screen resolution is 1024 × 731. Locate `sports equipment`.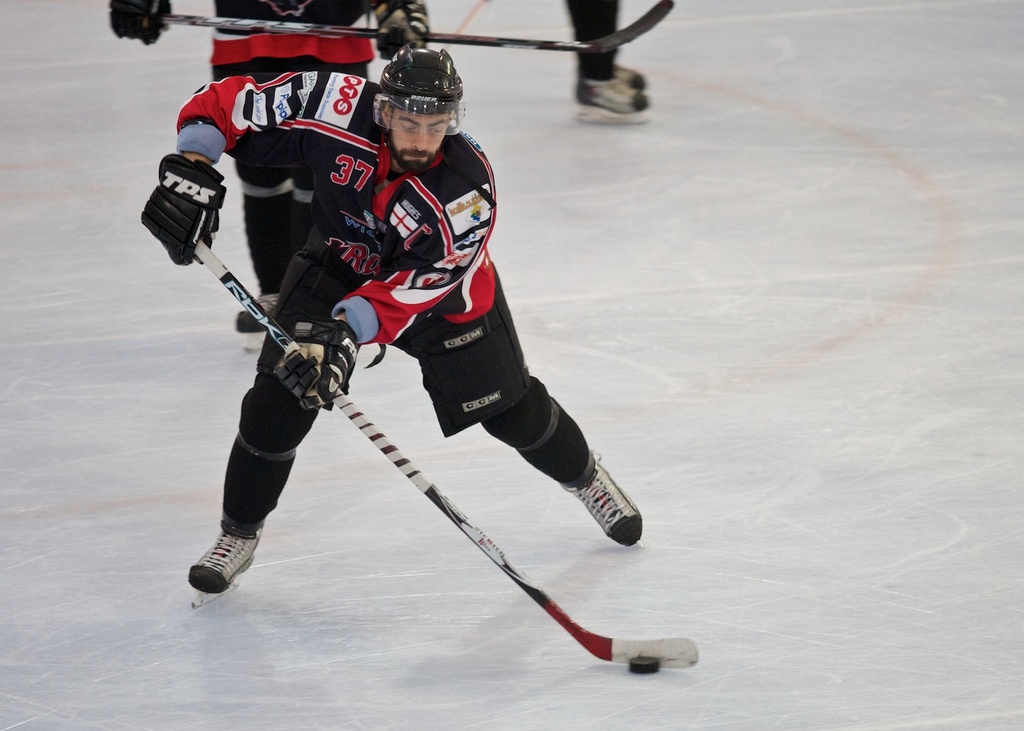
[x1=160, y1=0, x2=678, y2=59].
